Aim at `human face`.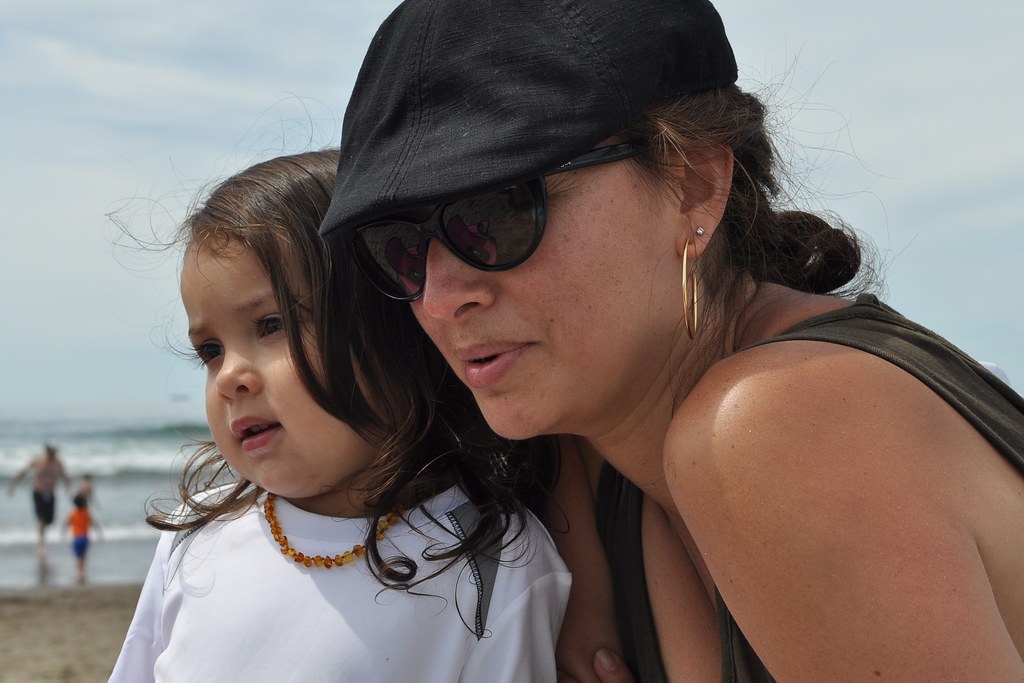
Aimed at crop(180, 234, 375, 499).
